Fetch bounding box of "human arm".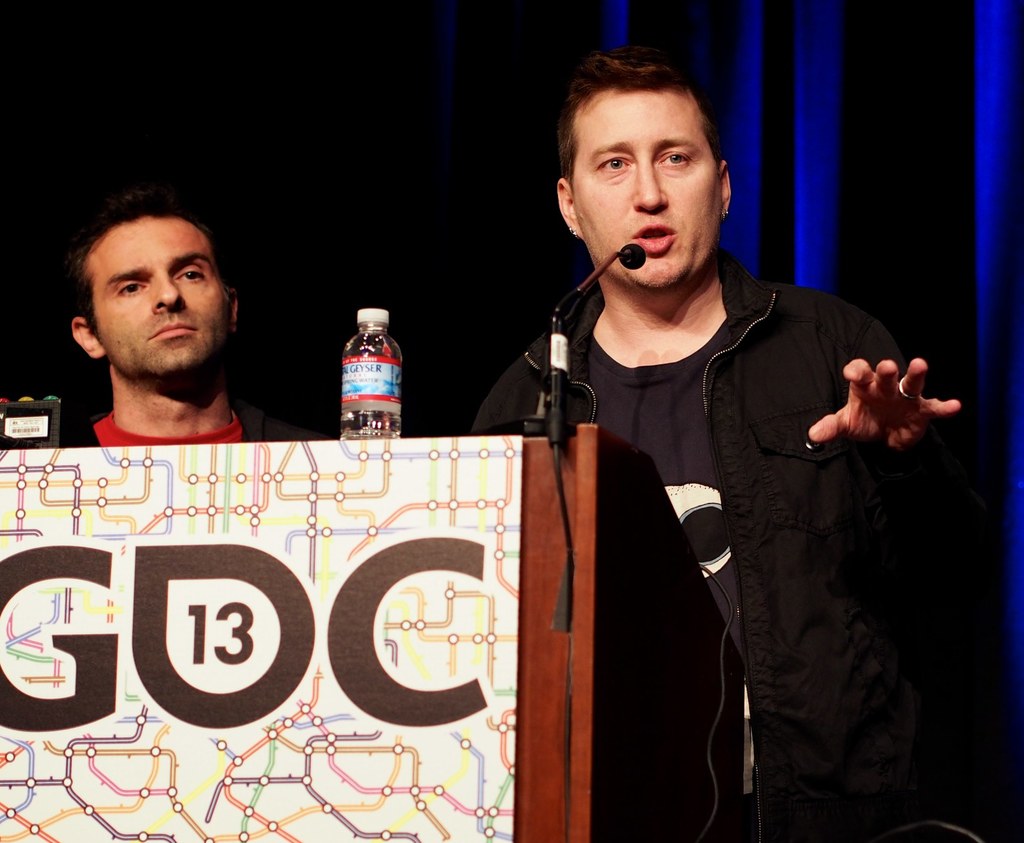
Bbox: locate(819, 341, 968, 516).
